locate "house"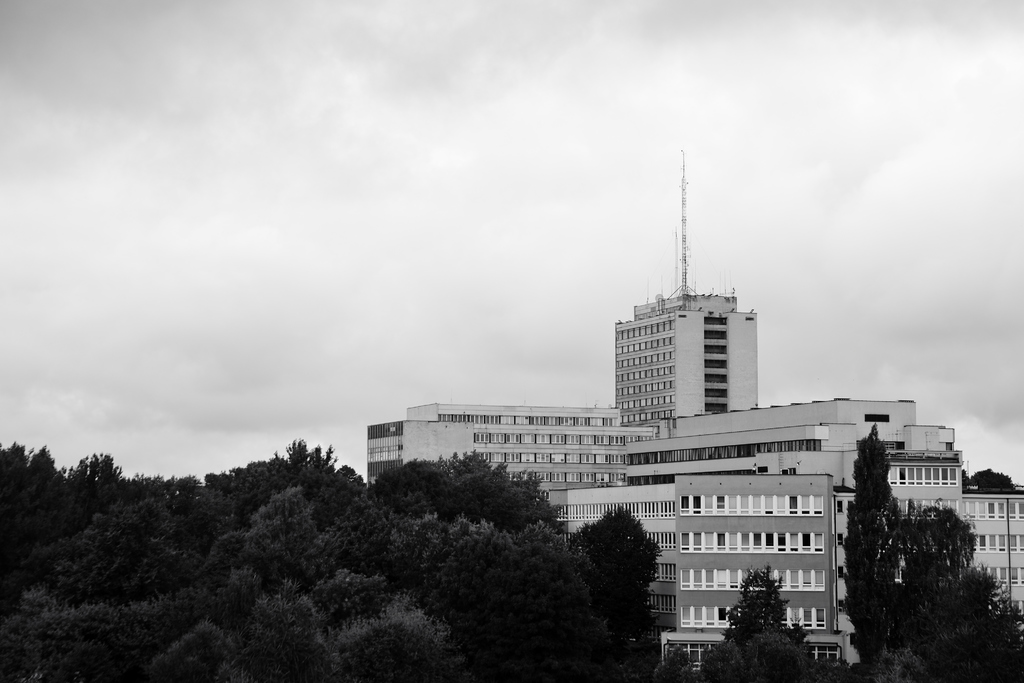
[556, 482, 673, 645]
